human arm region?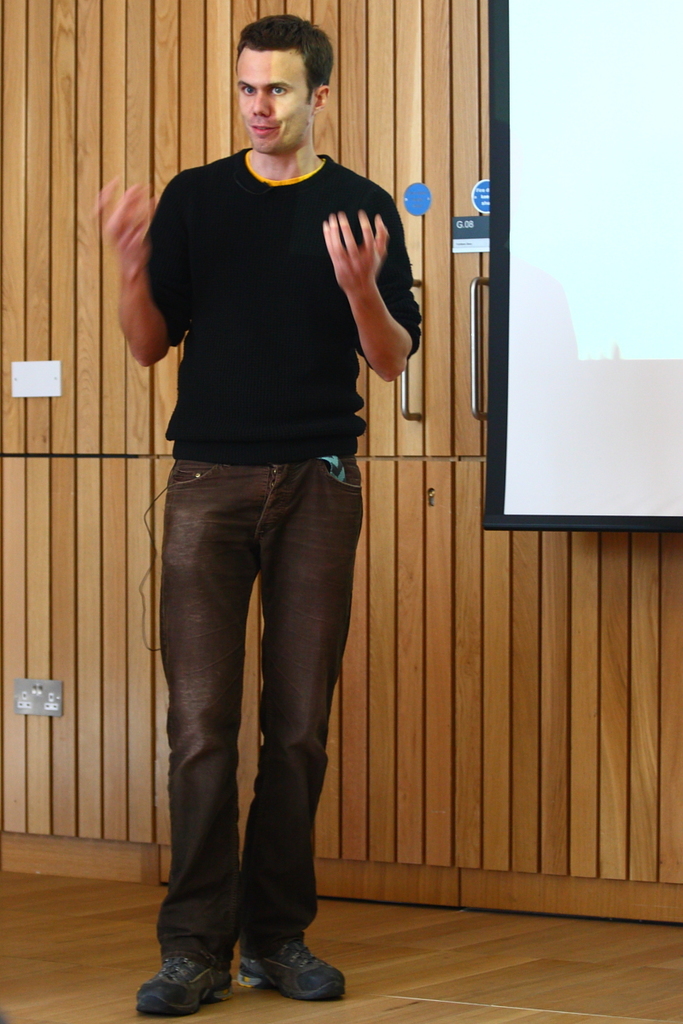
306/166/400/379
